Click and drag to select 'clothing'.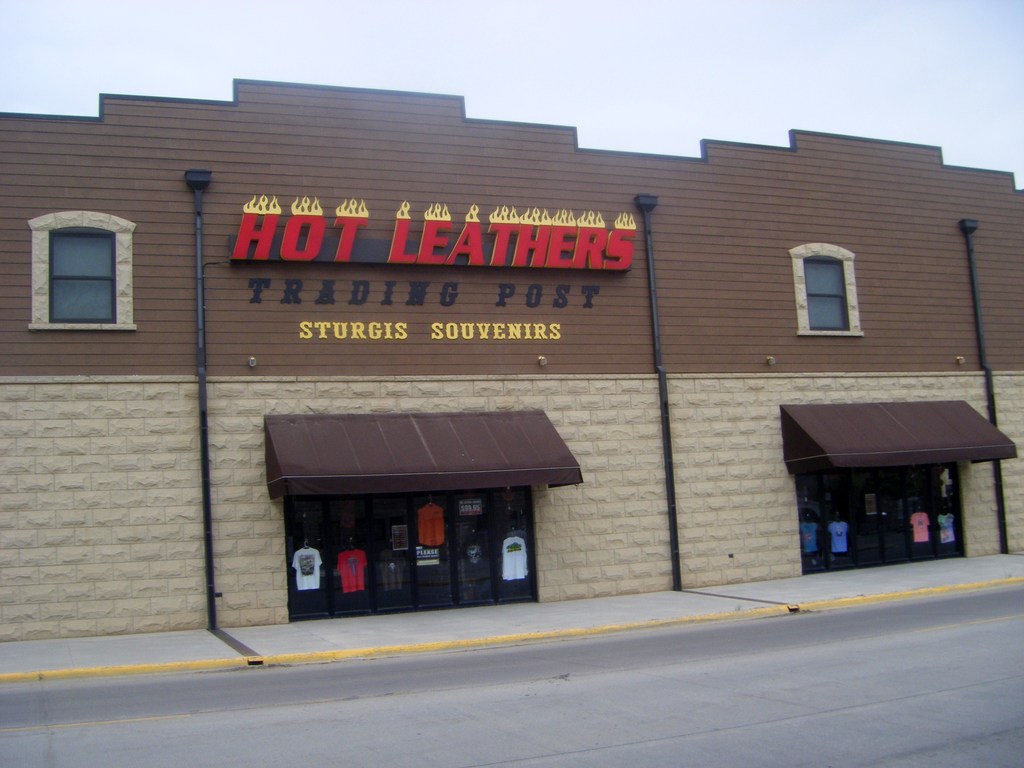
Selection: (x1=909, y1=515, x2=932, y2=547).
